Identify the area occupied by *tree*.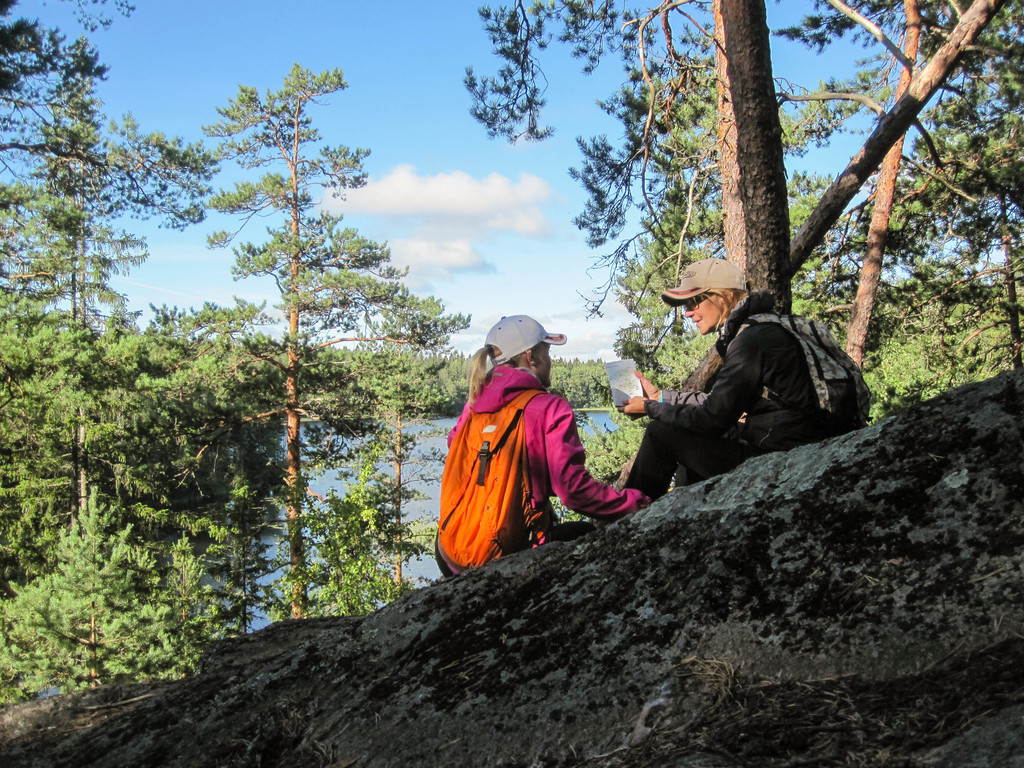
Area: (211, 64, 467, 486).
